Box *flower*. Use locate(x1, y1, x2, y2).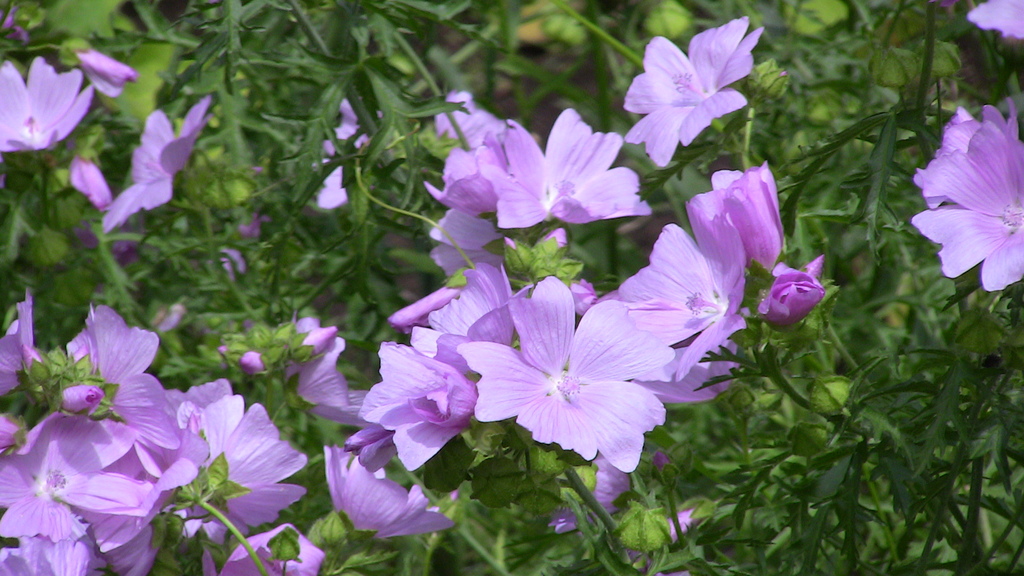
locate(287, 314, 362, 428).
